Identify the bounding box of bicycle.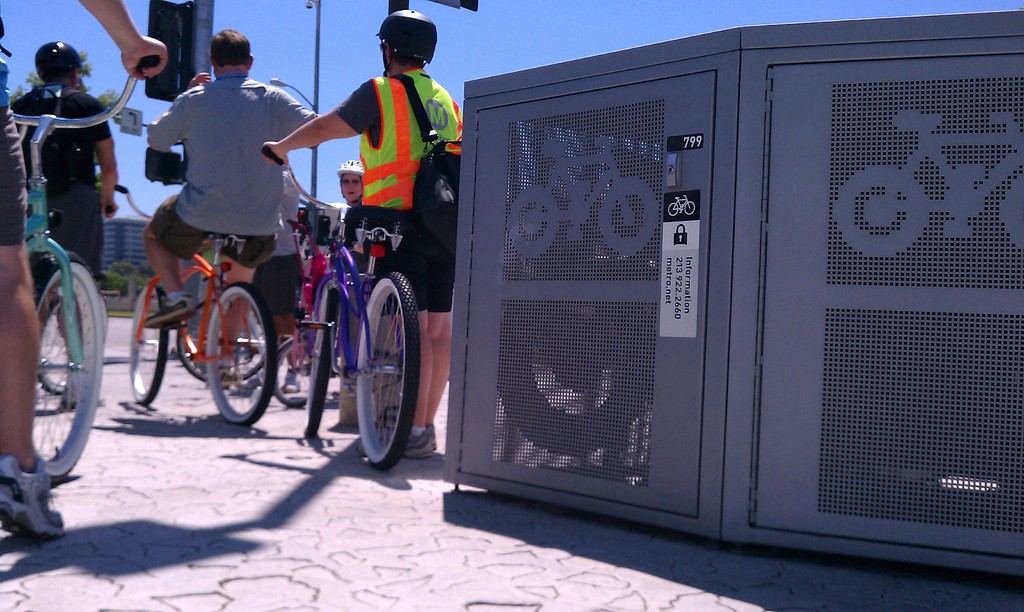
locate(0, 16, 188, 487).
